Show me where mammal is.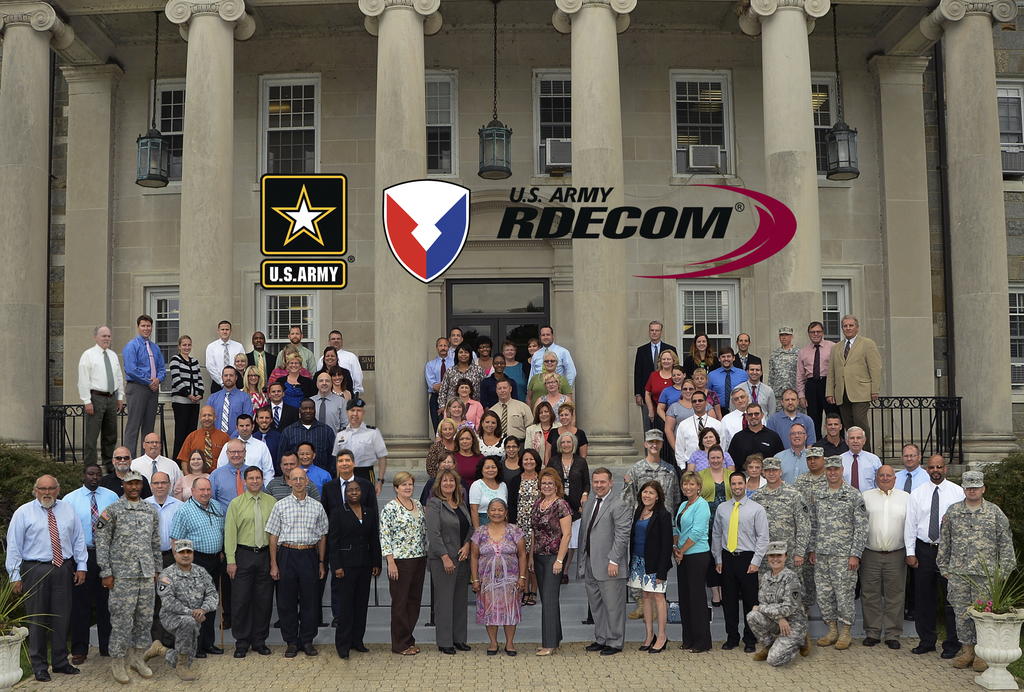
mammal is at crop(256, 406, 287, 462).
